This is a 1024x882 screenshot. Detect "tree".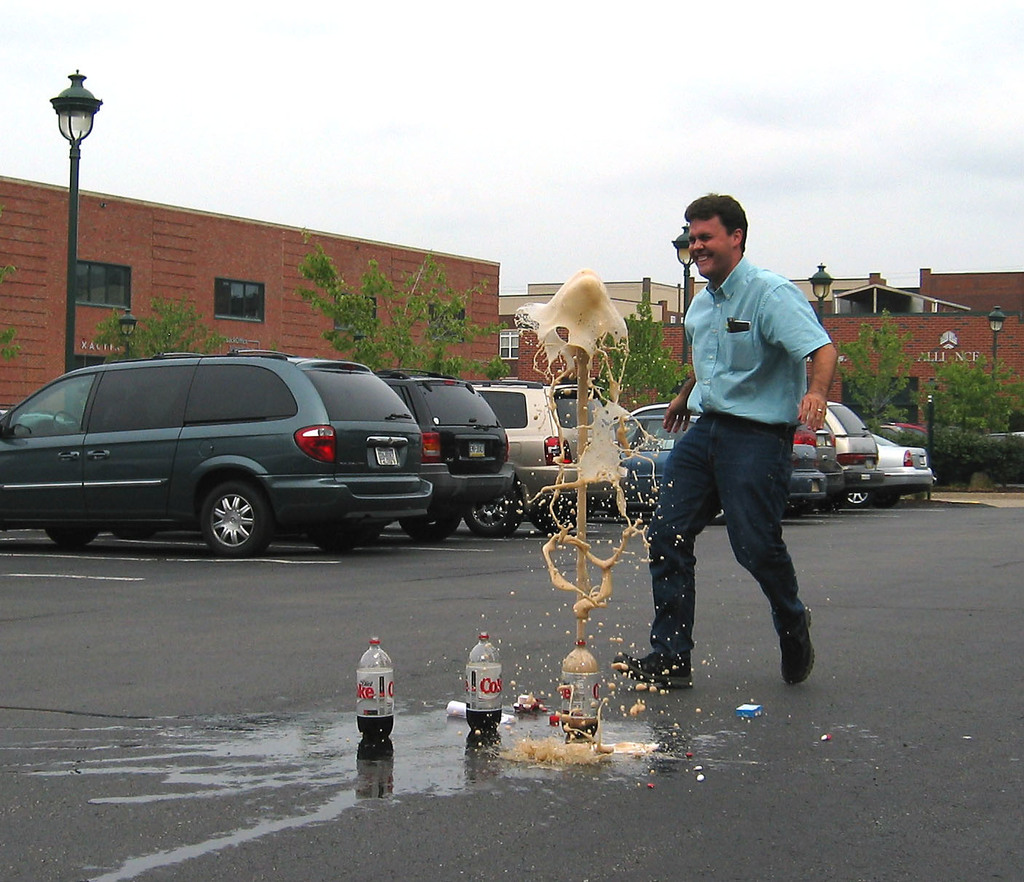
(left=828, top=303, right=920, bottom=432).
